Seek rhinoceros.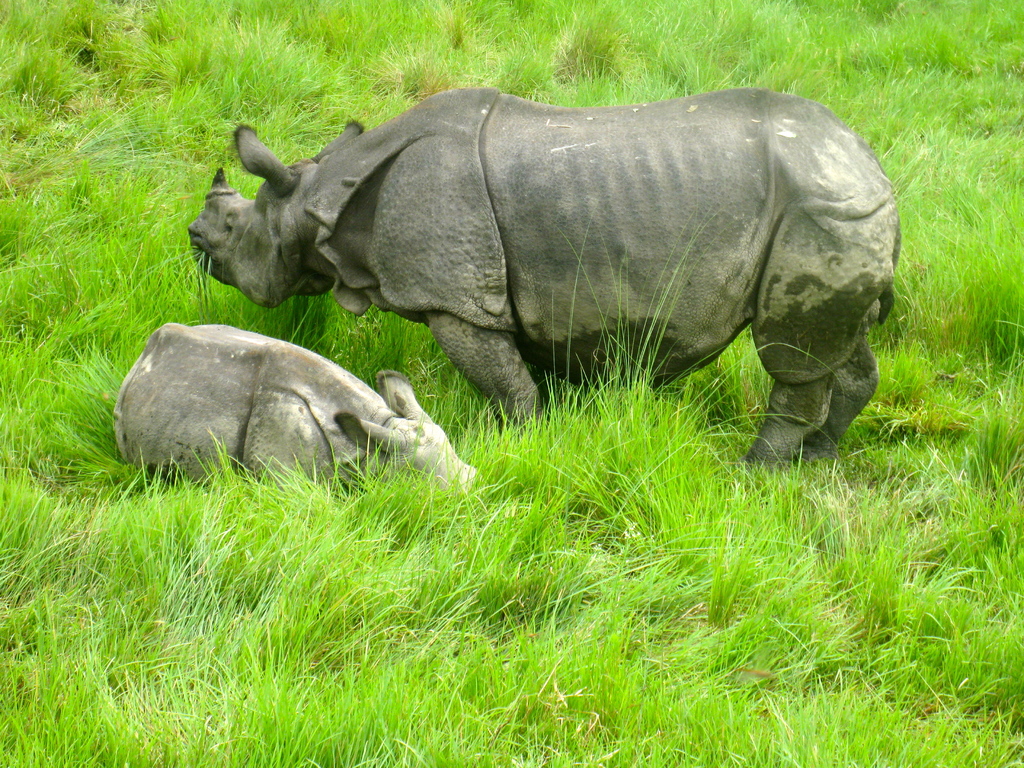
crop(182, 78, 904, 481).
